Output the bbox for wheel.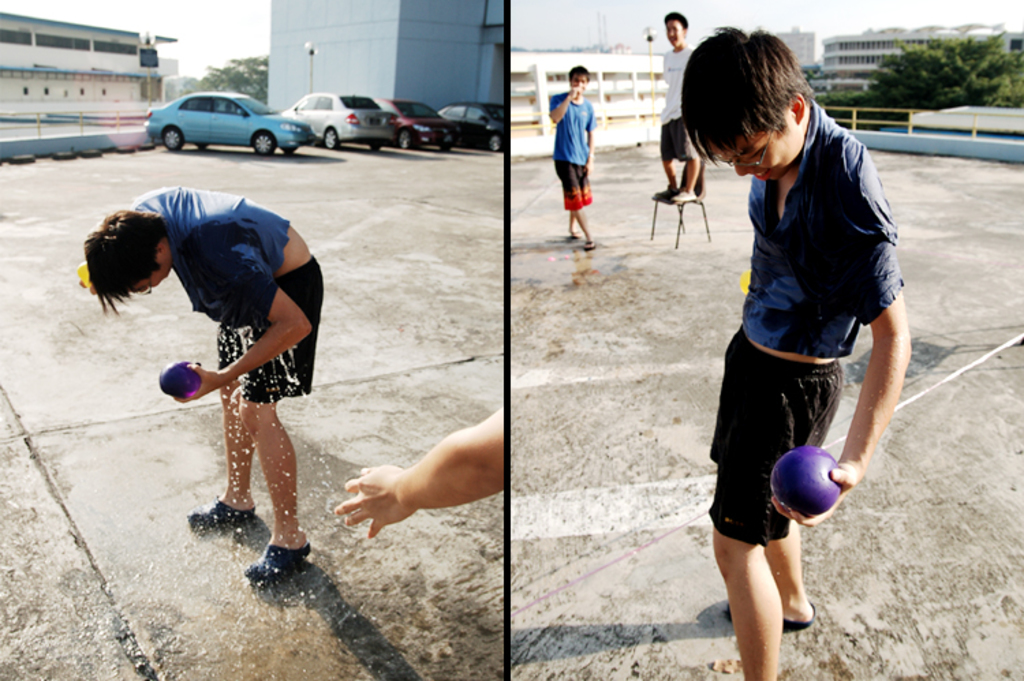
select_region(440, 141, 453, 153).
